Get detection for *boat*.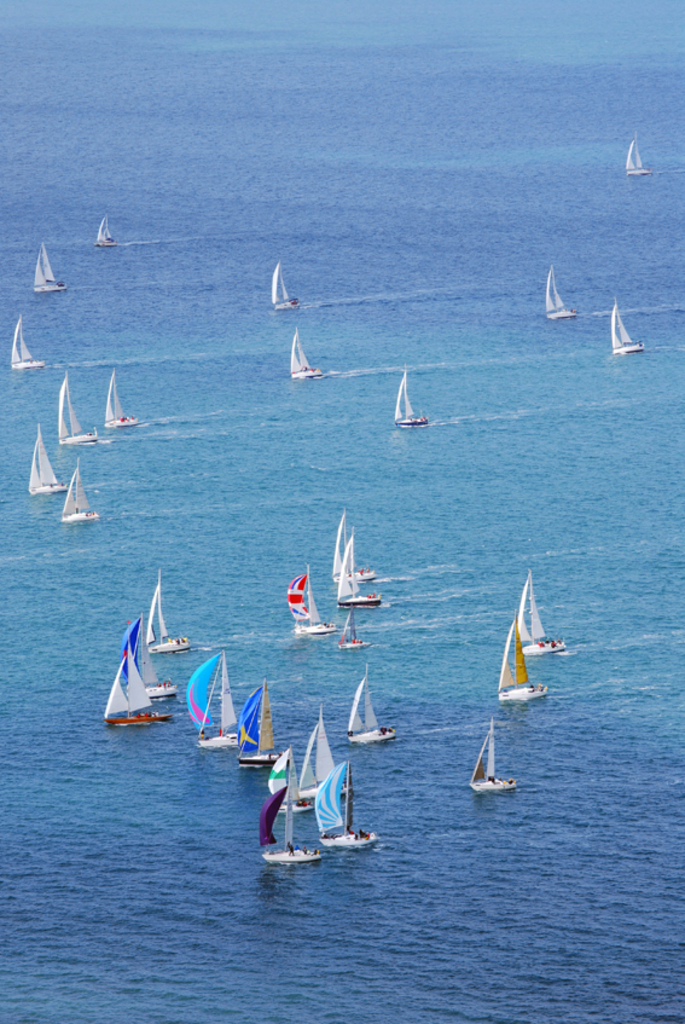
Detection: <box>58,469,103,522</box>.
